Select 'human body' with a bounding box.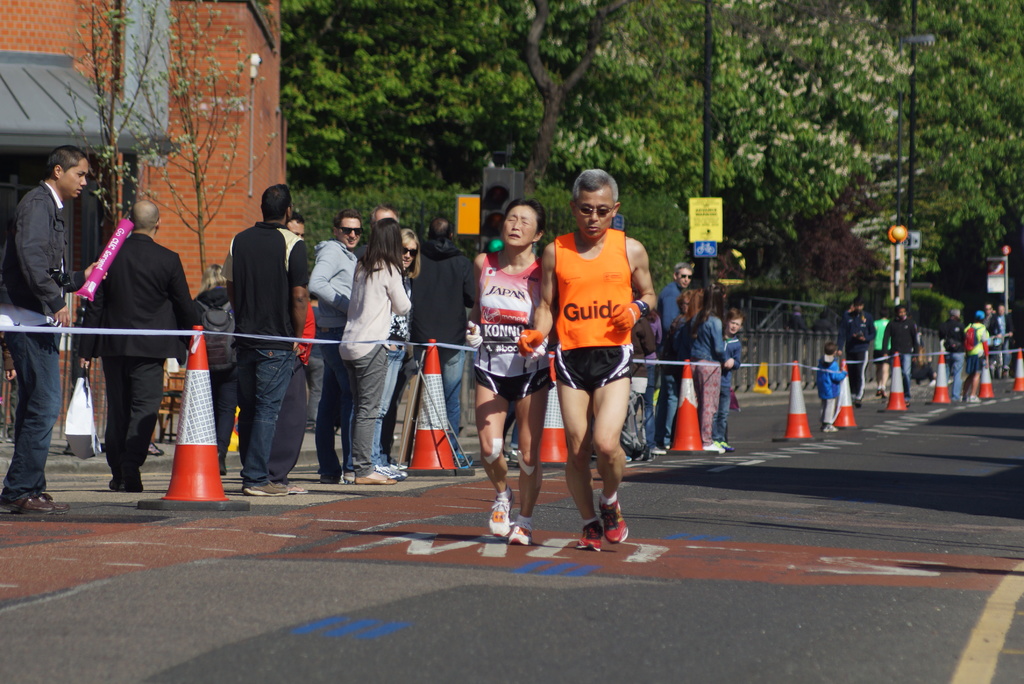
x1=879, y1=325, x2=922, y2=406.
